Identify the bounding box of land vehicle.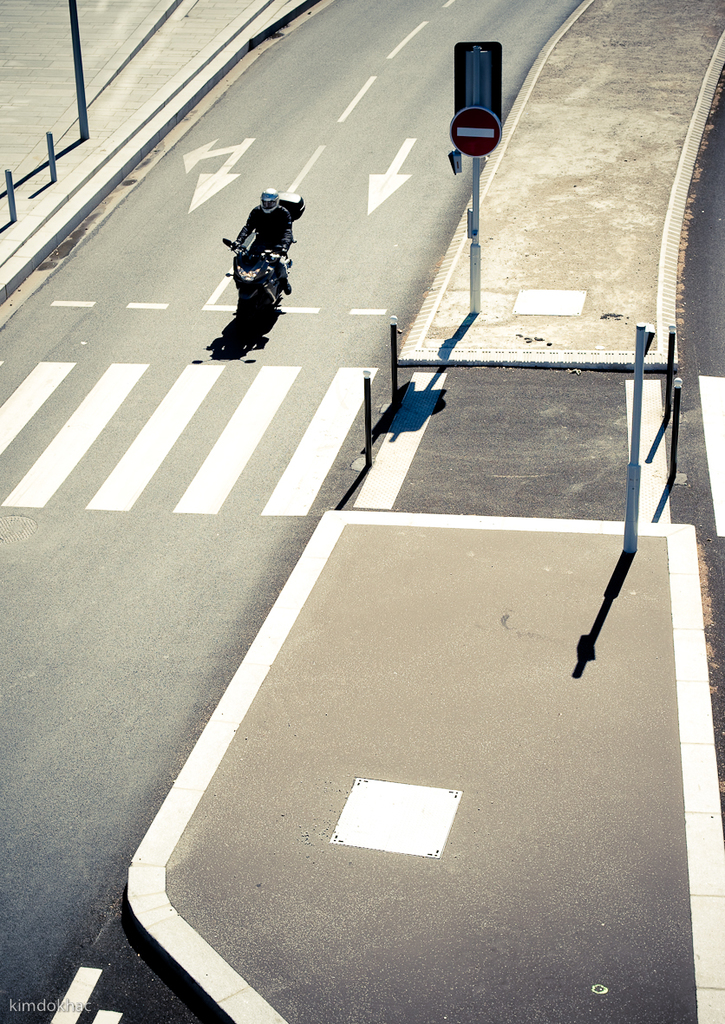
<bbox>221, 186, 301, 338</bbox>.
